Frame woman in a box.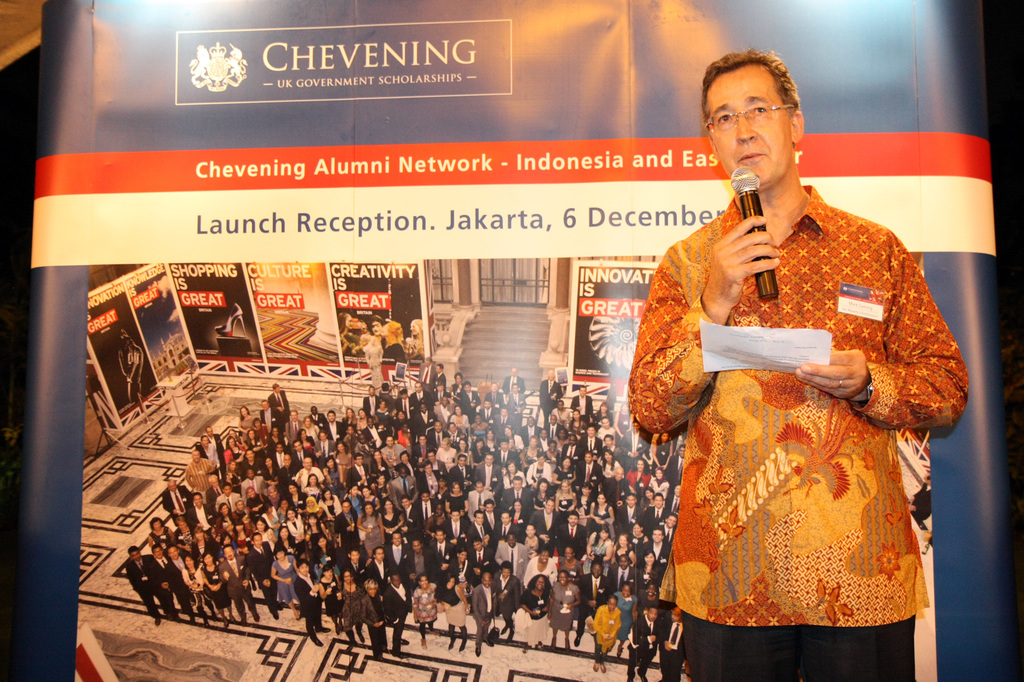
[x1=584, y1=525, x2=613, y2=578].
